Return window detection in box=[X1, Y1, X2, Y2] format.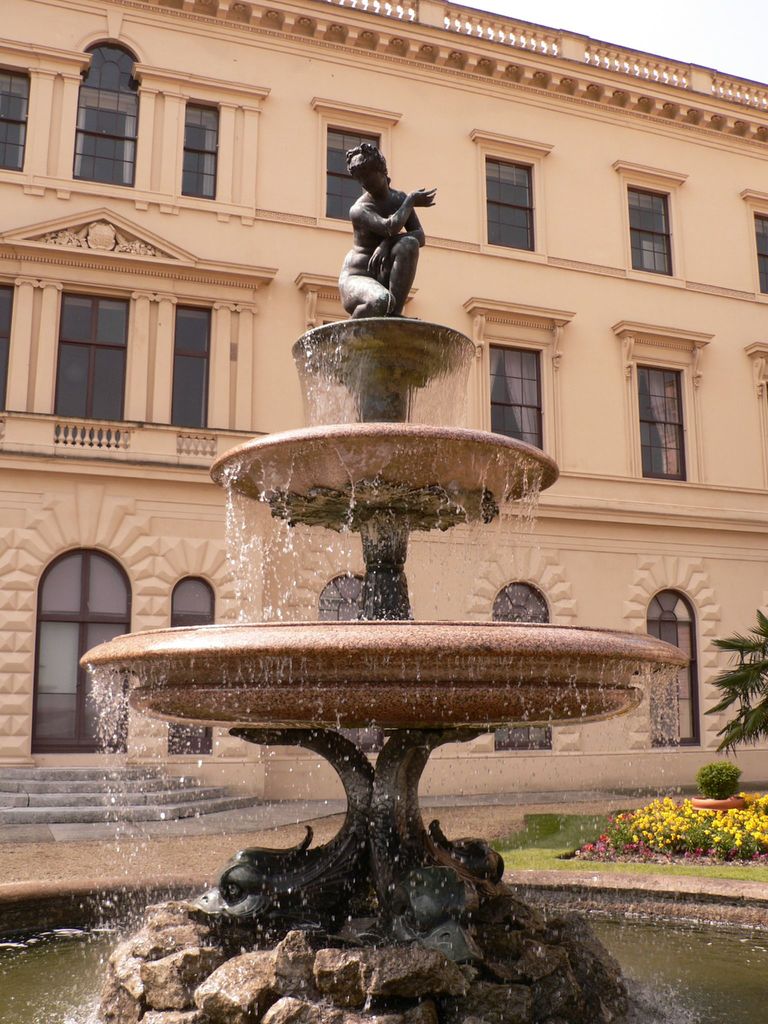
box=[184, 104, 226, 196].
